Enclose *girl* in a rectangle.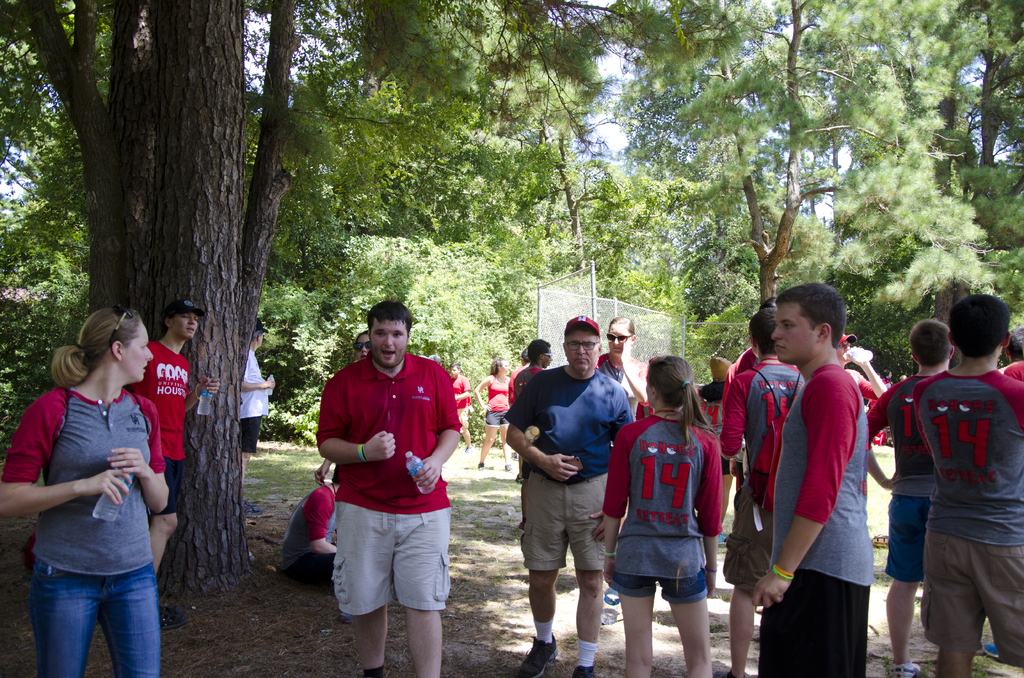
box=[0, 301, 168, 677].
